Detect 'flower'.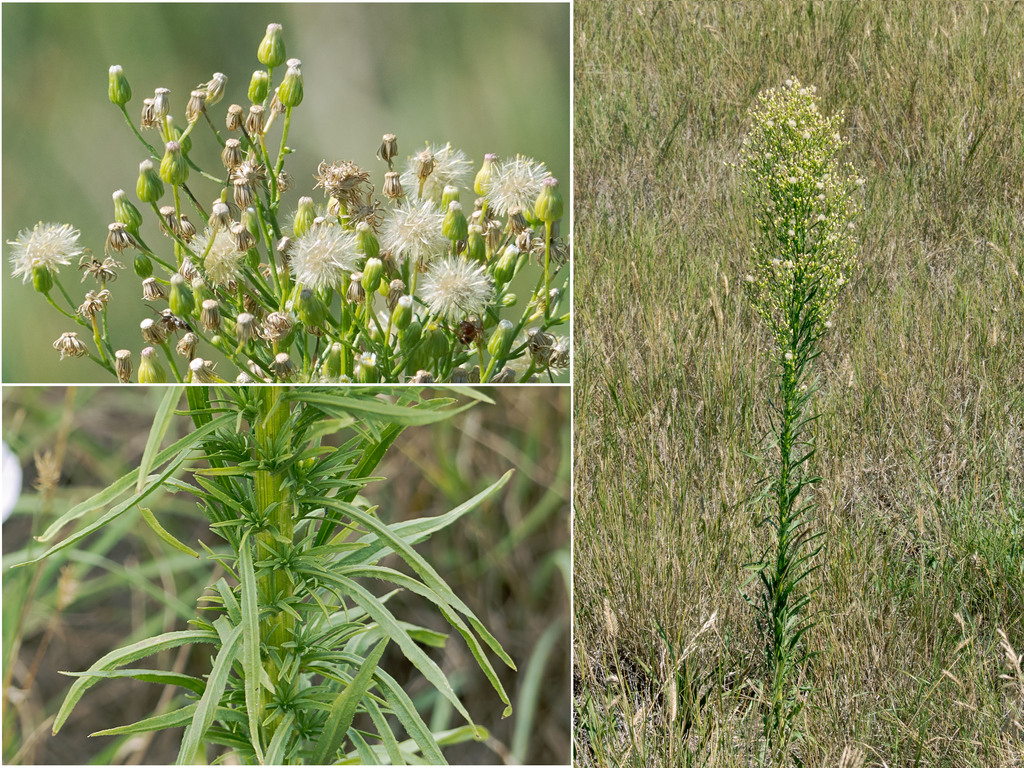
Detected at select_region(401, 132, 470, 189).
